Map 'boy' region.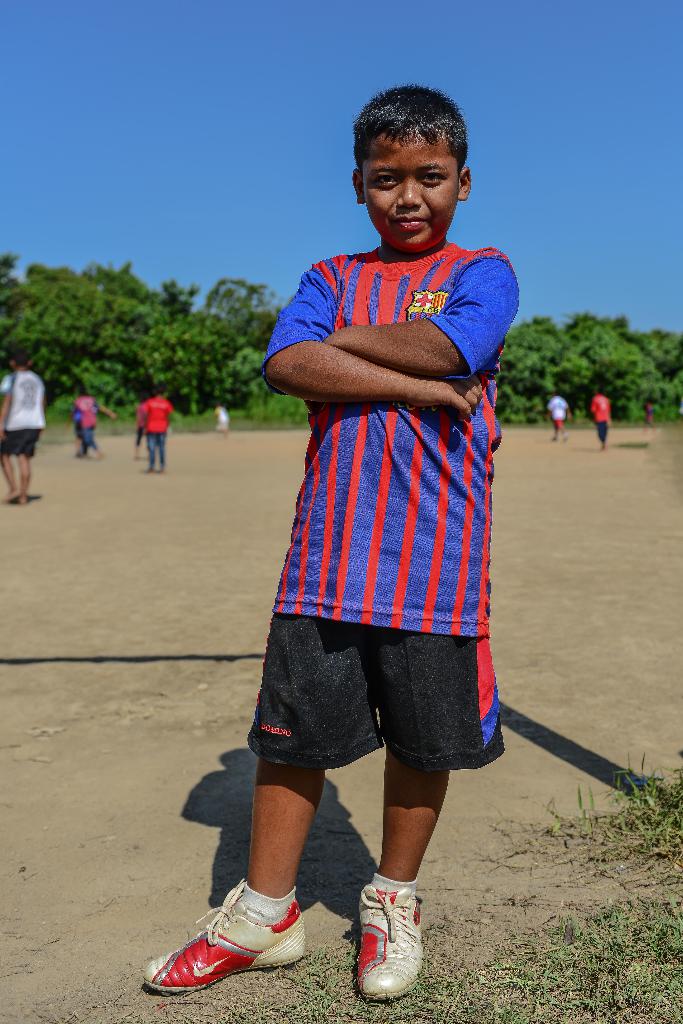
Mapped to 214 405 233 441.
